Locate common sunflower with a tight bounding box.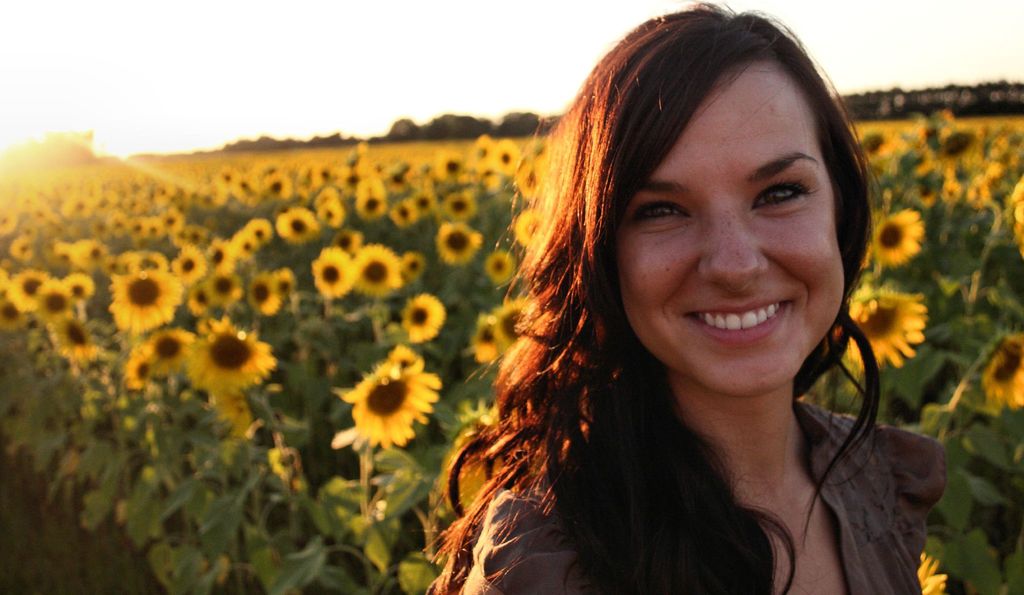
(x1=30, y1=284, x2=67, y2=328).
